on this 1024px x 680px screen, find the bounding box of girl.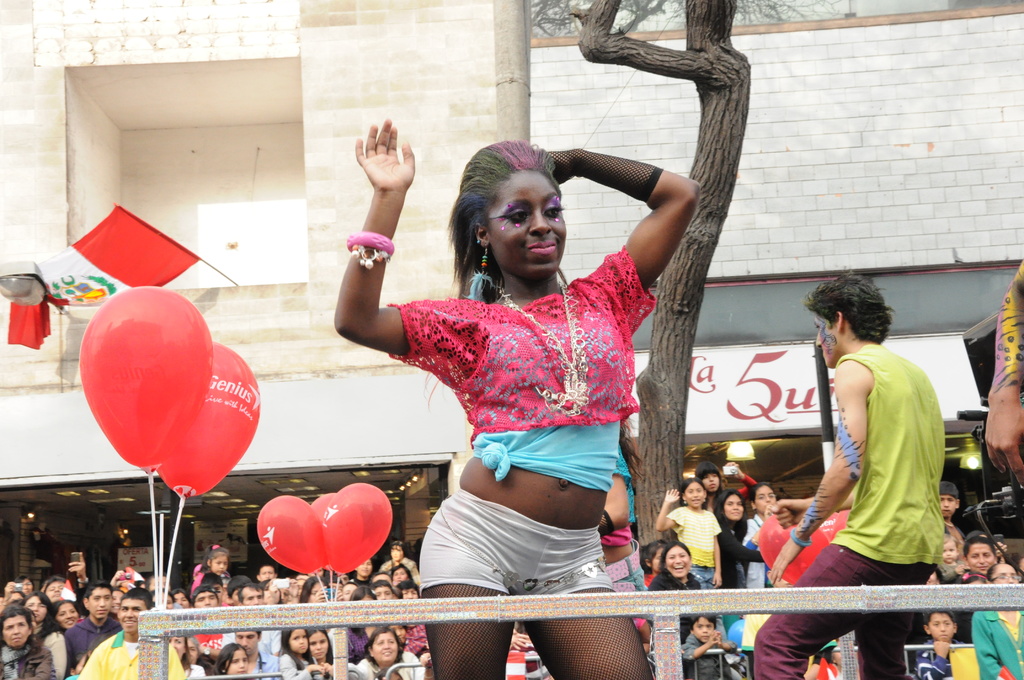
Bounding box: BBox(332, 120, 705, 679).
